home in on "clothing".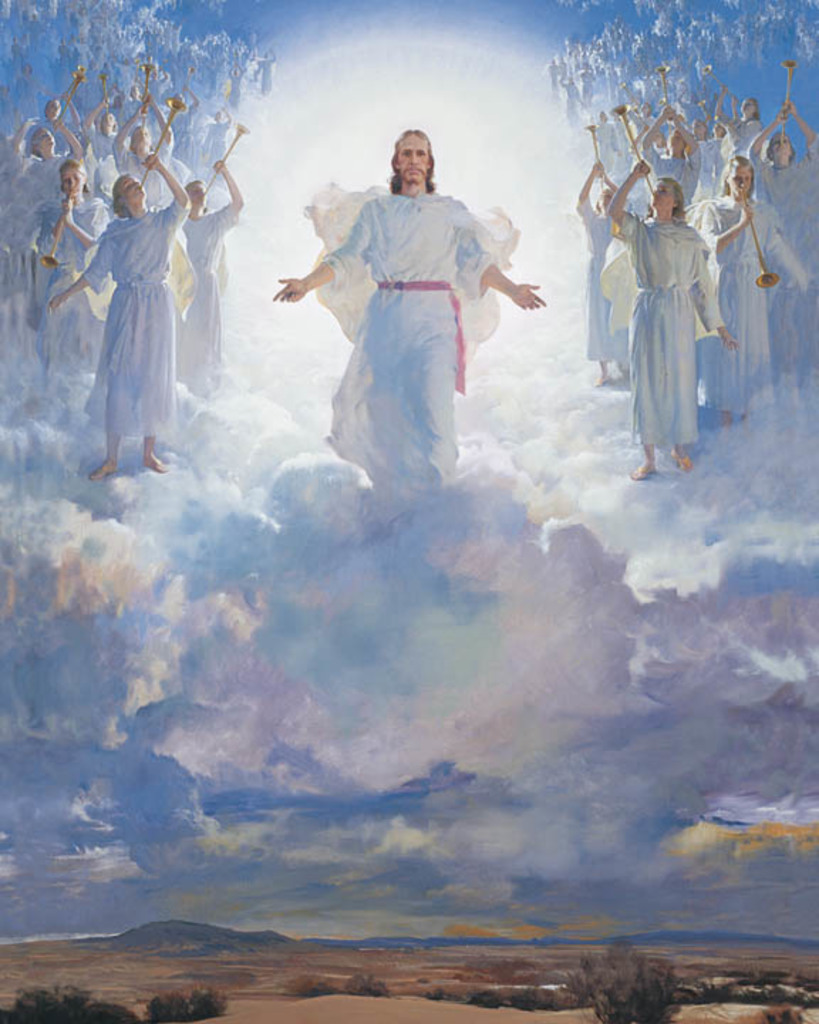
Homed in at x1=176 y1=203 x2=236 y2=400.
